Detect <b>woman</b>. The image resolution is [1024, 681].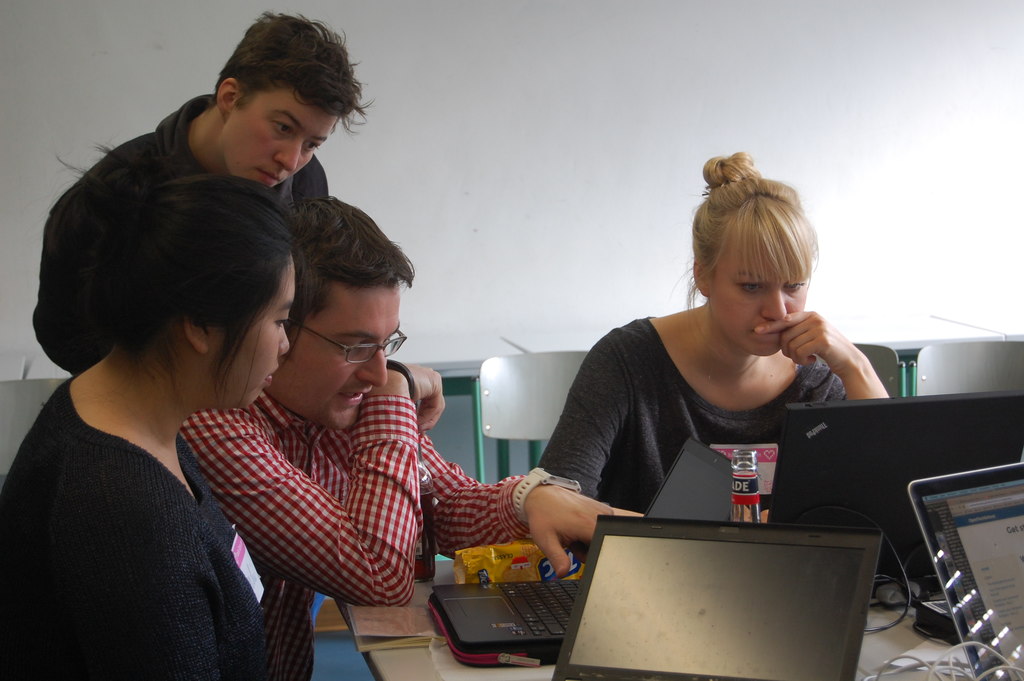
[left=0, top=140, right=296, bottom=680].
